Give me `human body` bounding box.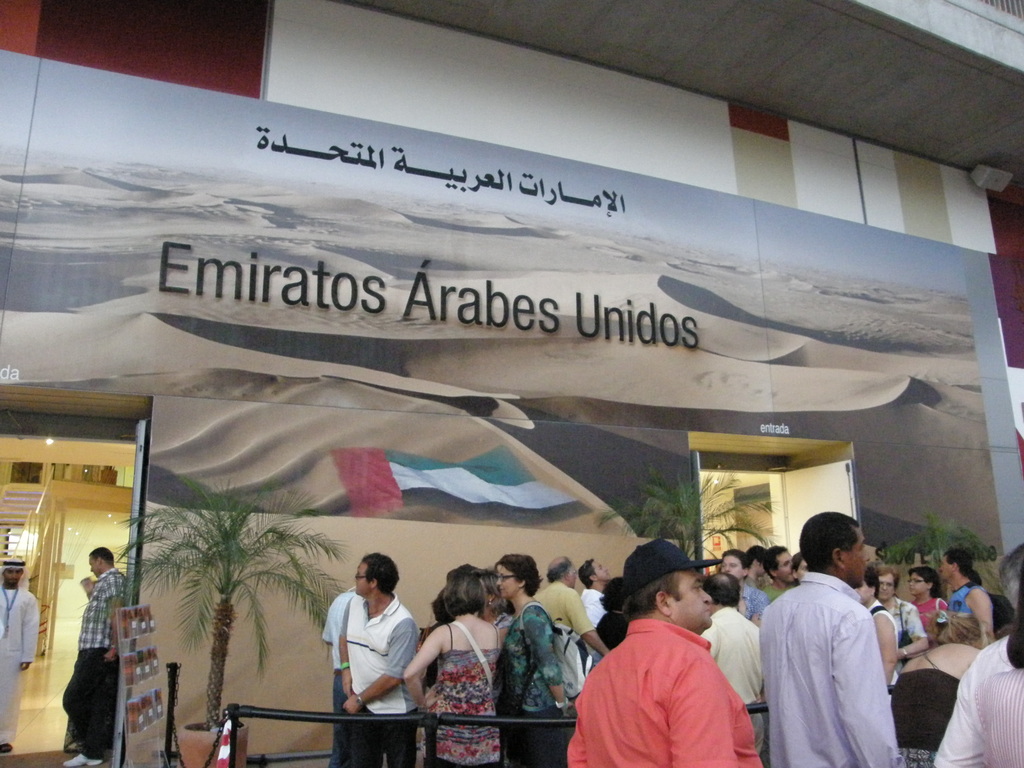
<box>568,541,764,766</box>.
